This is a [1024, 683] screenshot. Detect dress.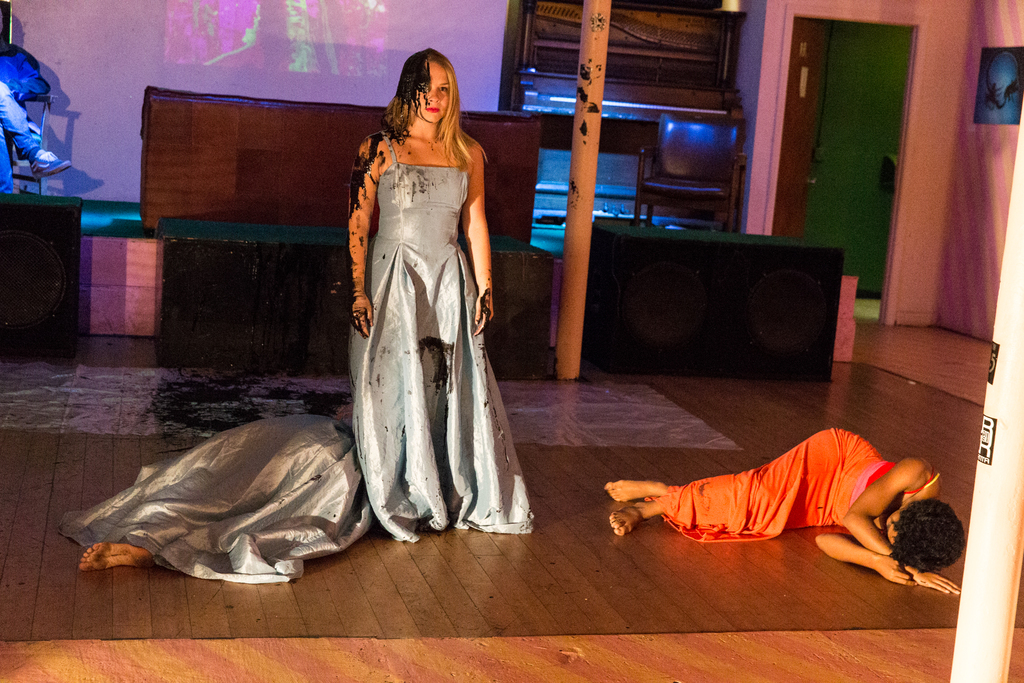
region(61, 416, 375, 582).
